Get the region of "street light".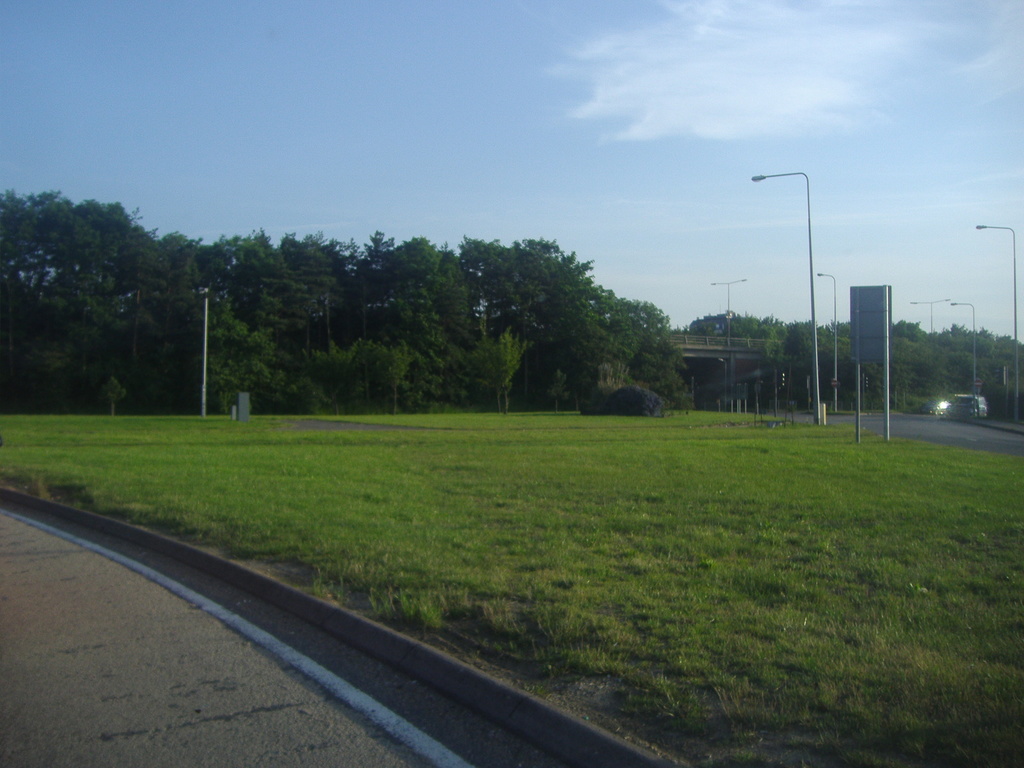
bbox(910, 292, 954, 337).
